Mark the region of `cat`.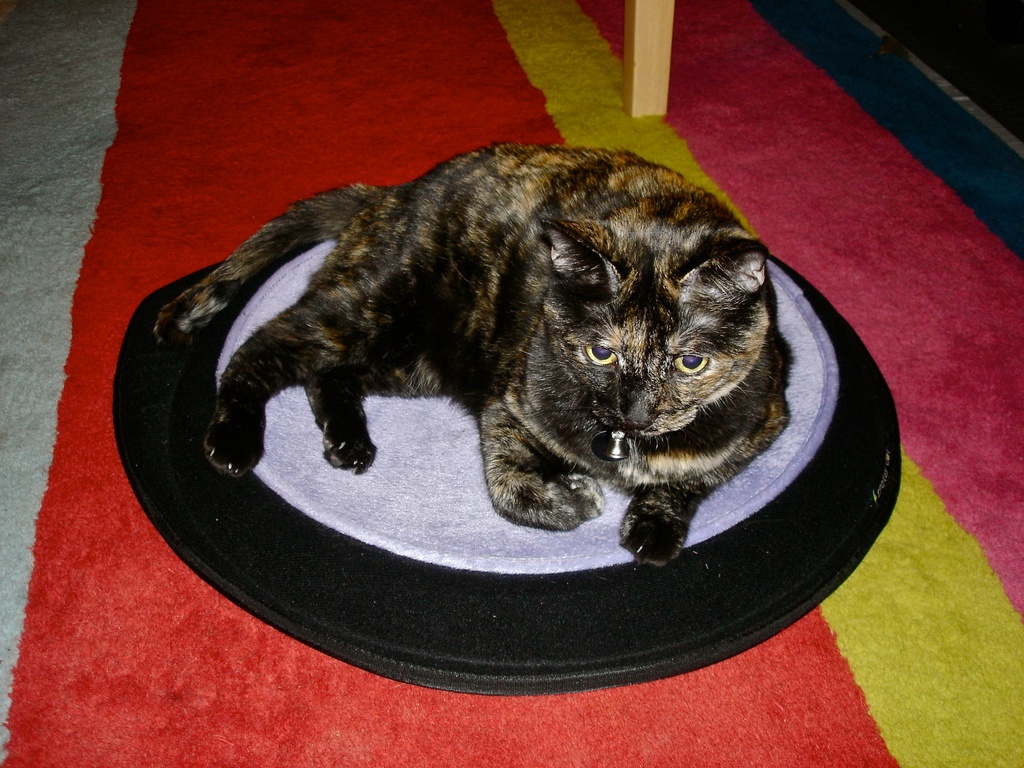
Region: [149, 134, 804, 574].
